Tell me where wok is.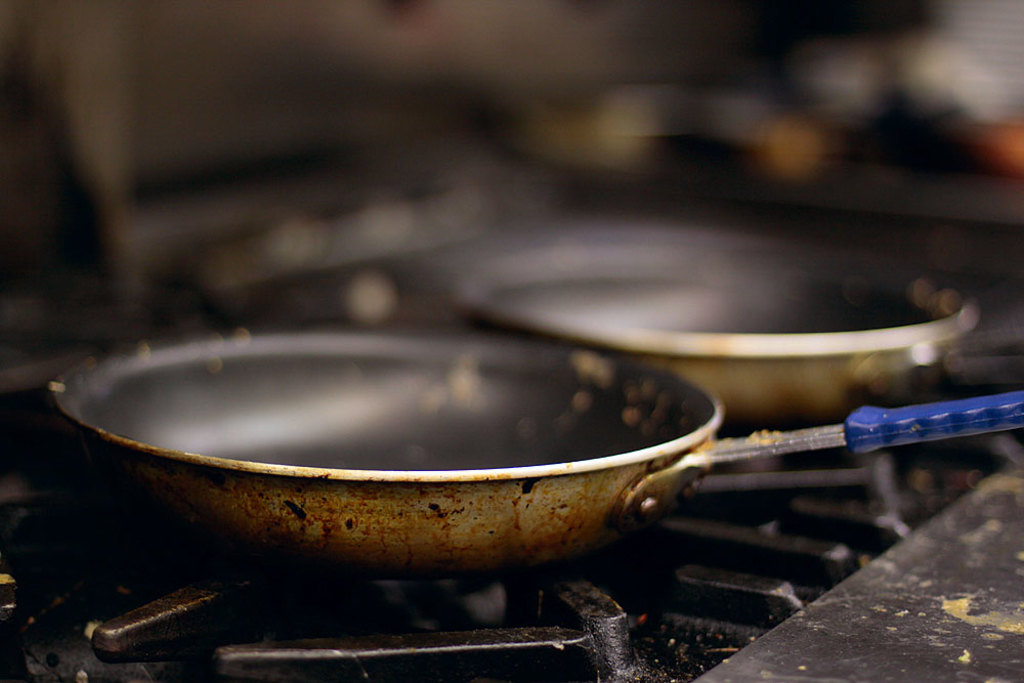
wok is at [x1=468, y1=236, x2=979, y2=418].
